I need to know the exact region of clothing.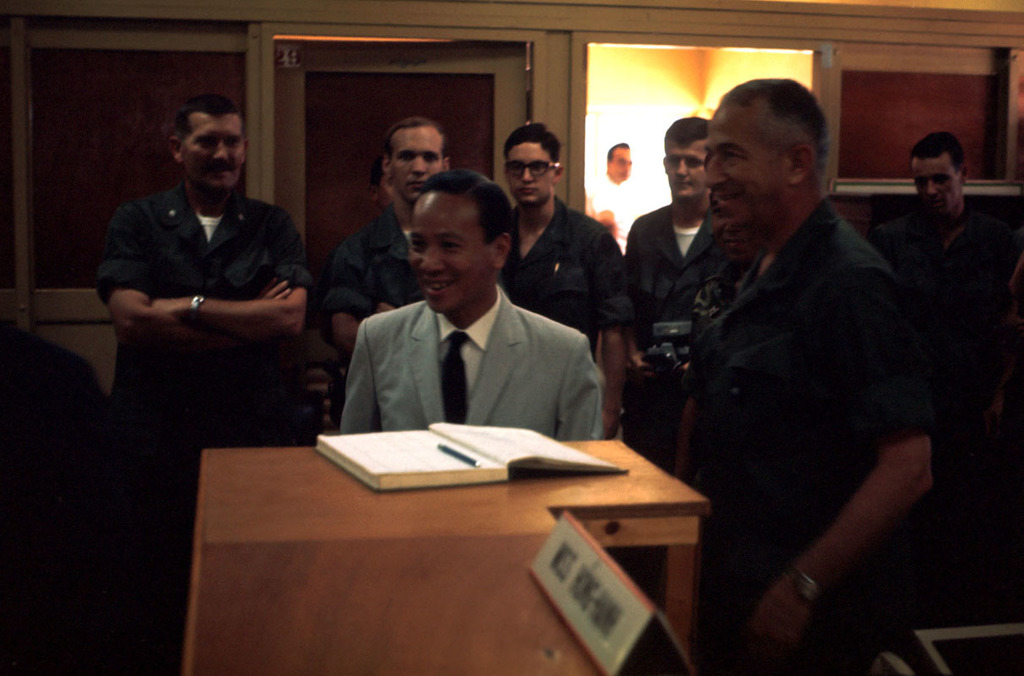
Region: [left=326, top=201, right=427, bottom=433].
